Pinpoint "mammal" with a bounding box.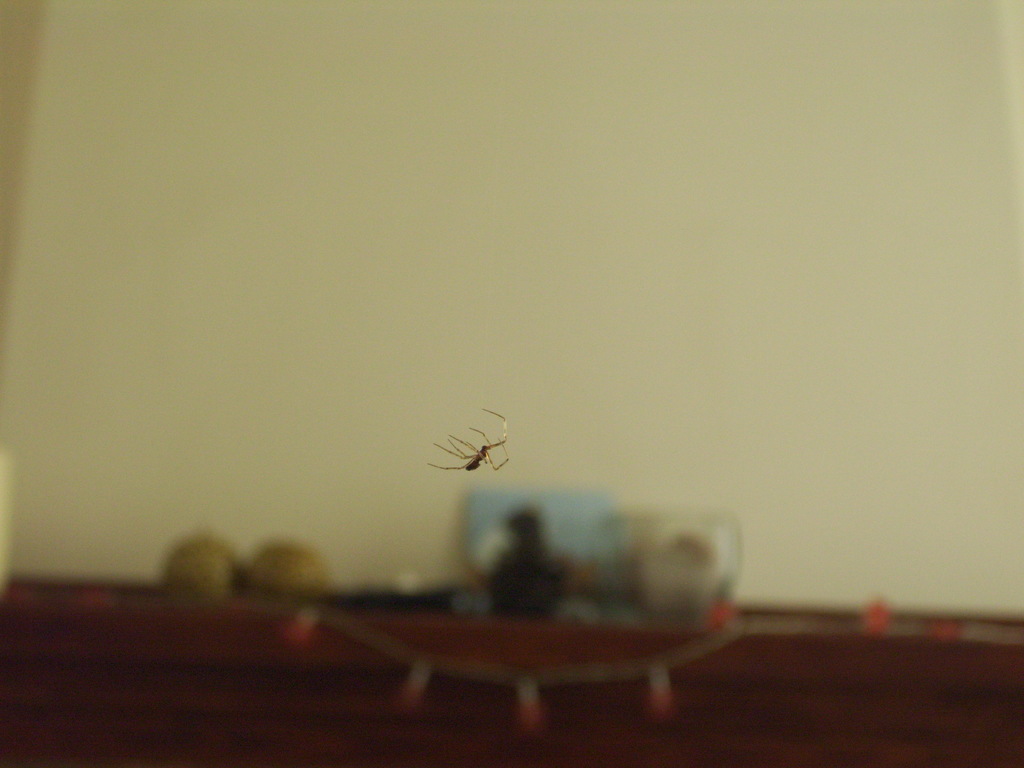
box(493, 516, 561, 618).
